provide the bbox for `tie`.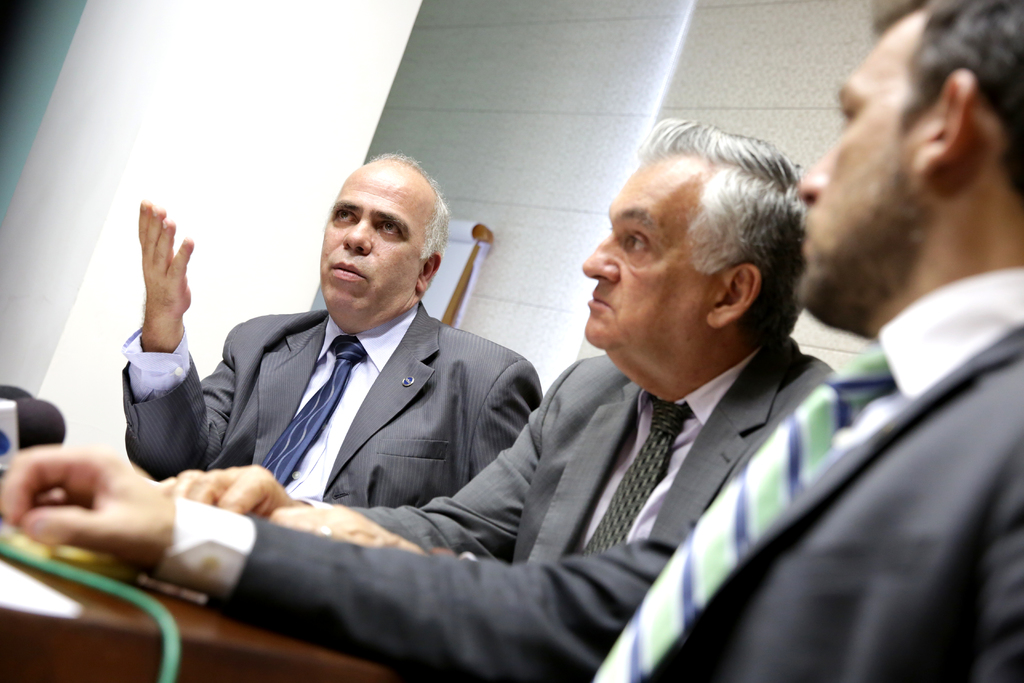
<region>580, 396, 694, 555</region>.
